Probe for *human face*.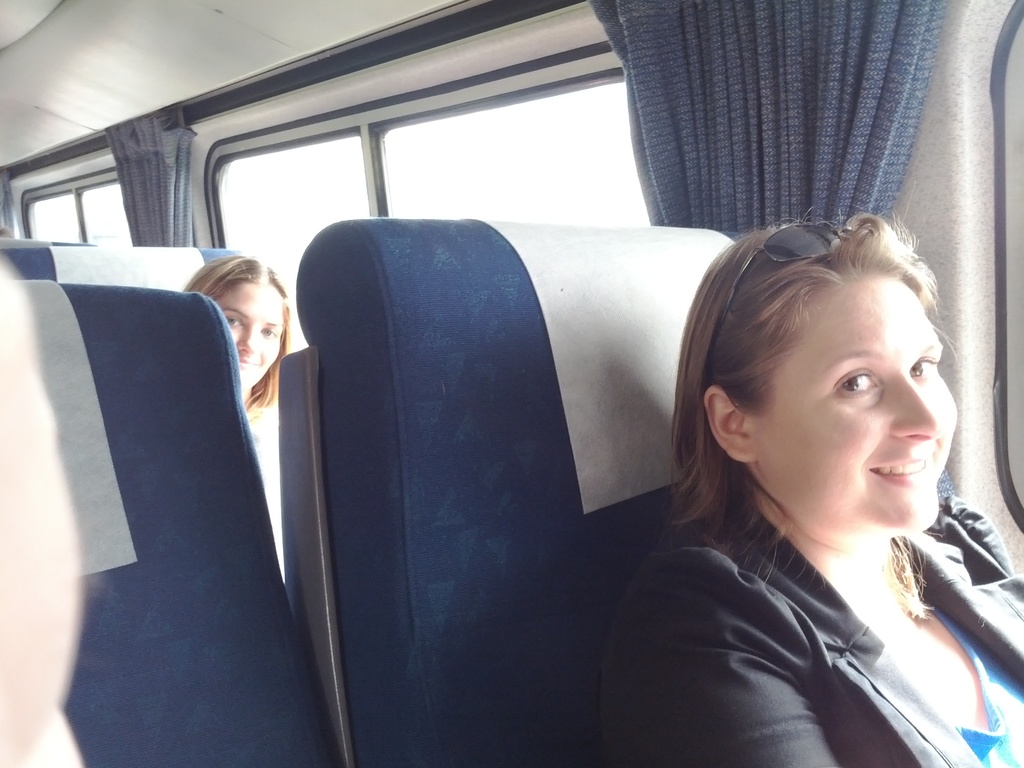
Probe result: BBox(210, 281, 281, 394).
